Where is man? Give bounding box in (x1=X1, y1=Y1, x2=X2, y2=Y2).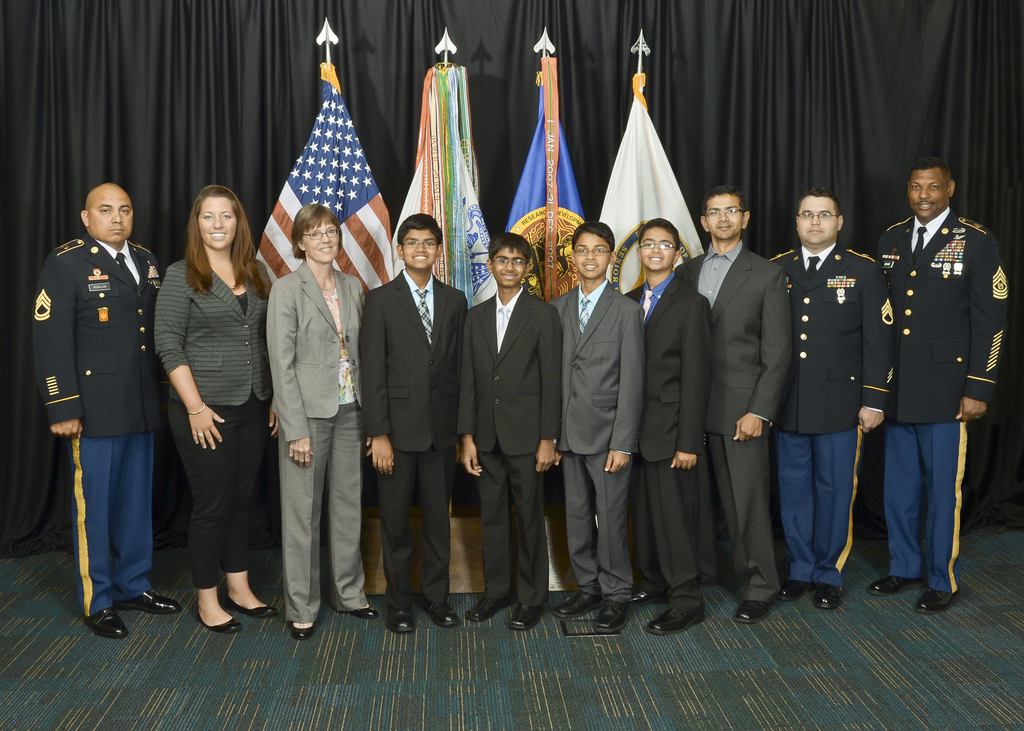
(x1=257, y1=191, x2=365, y2=629).
